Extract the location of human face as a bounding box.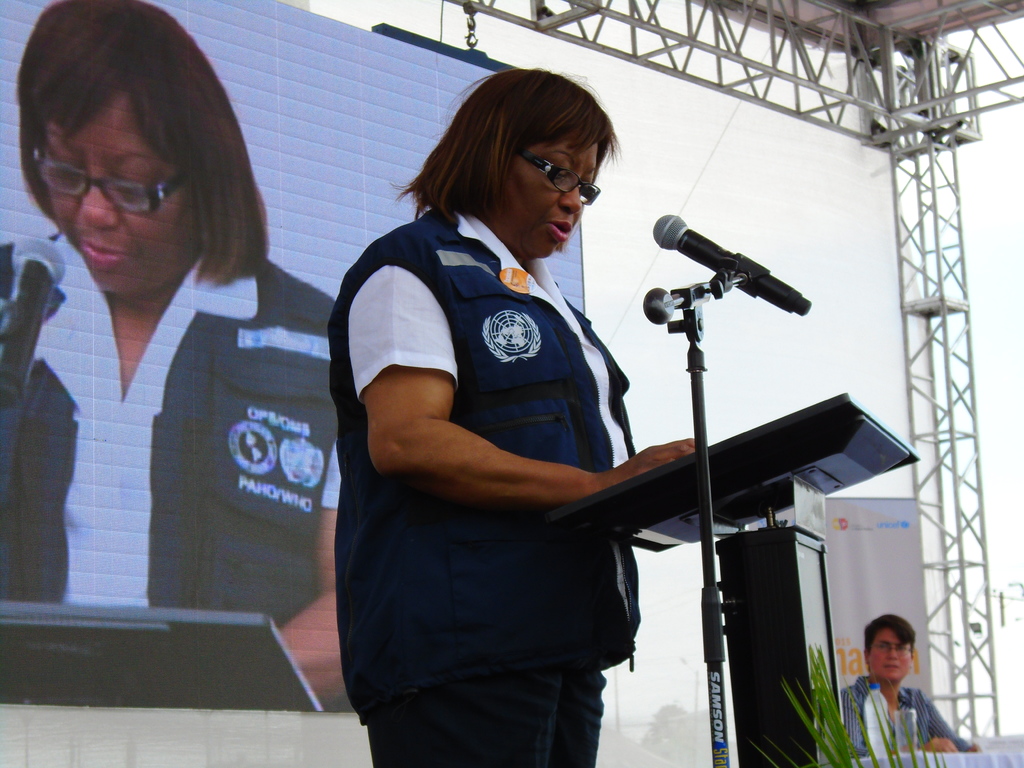
left=866, top=626, right=907, bottom=682.
